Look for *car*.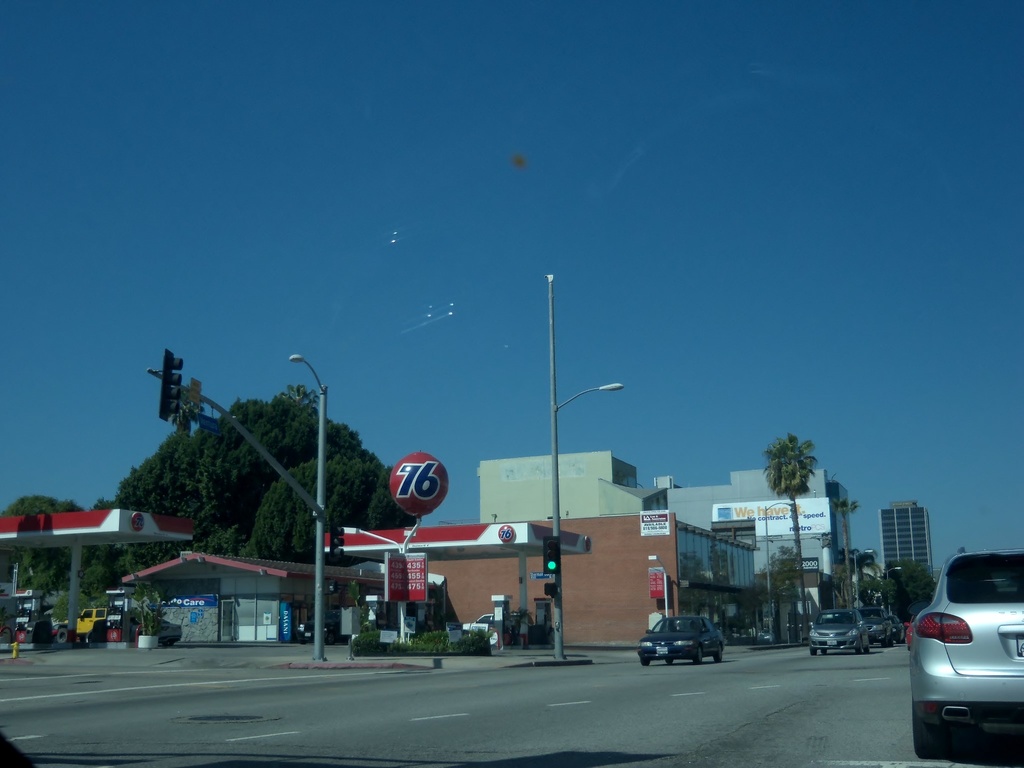
Found: 636 610 726 668.
